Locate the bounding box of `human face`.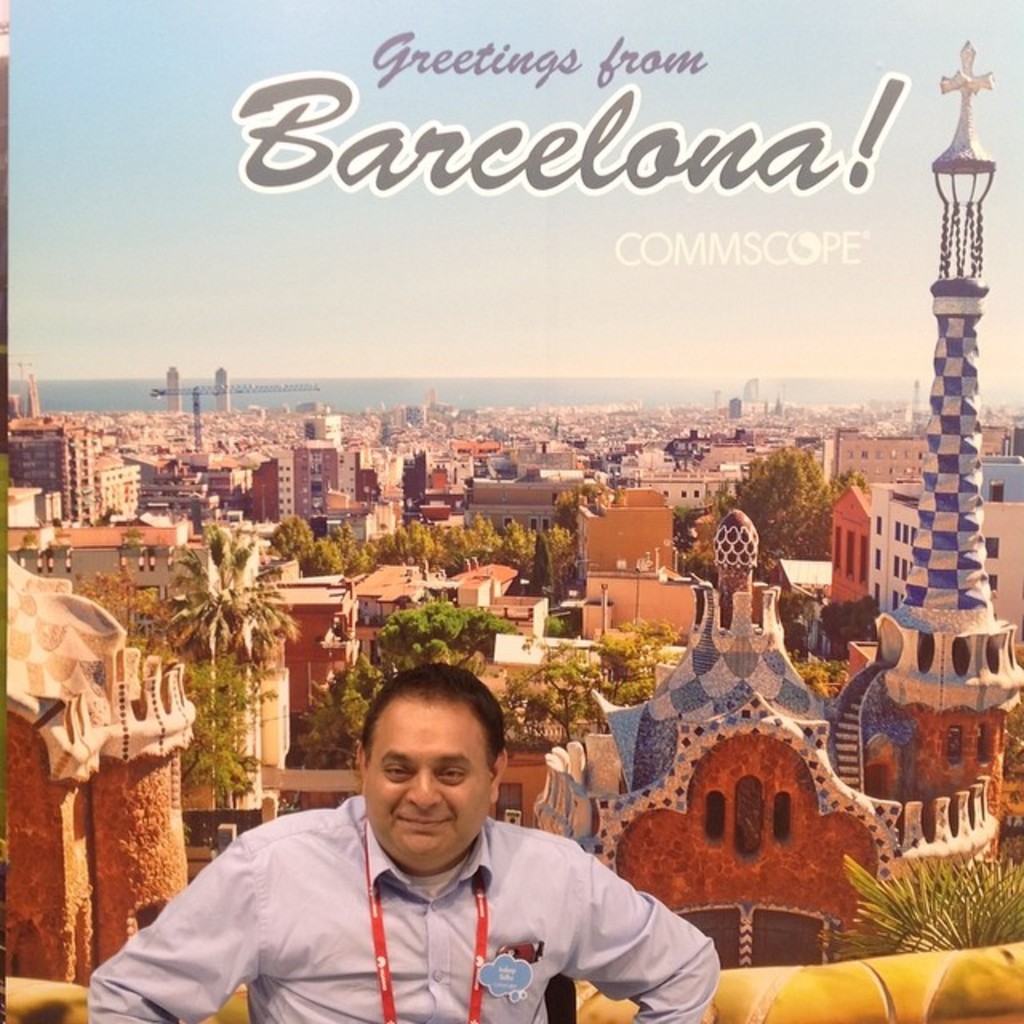
Bounding box: bbox=[362, 704, 490, 866].
